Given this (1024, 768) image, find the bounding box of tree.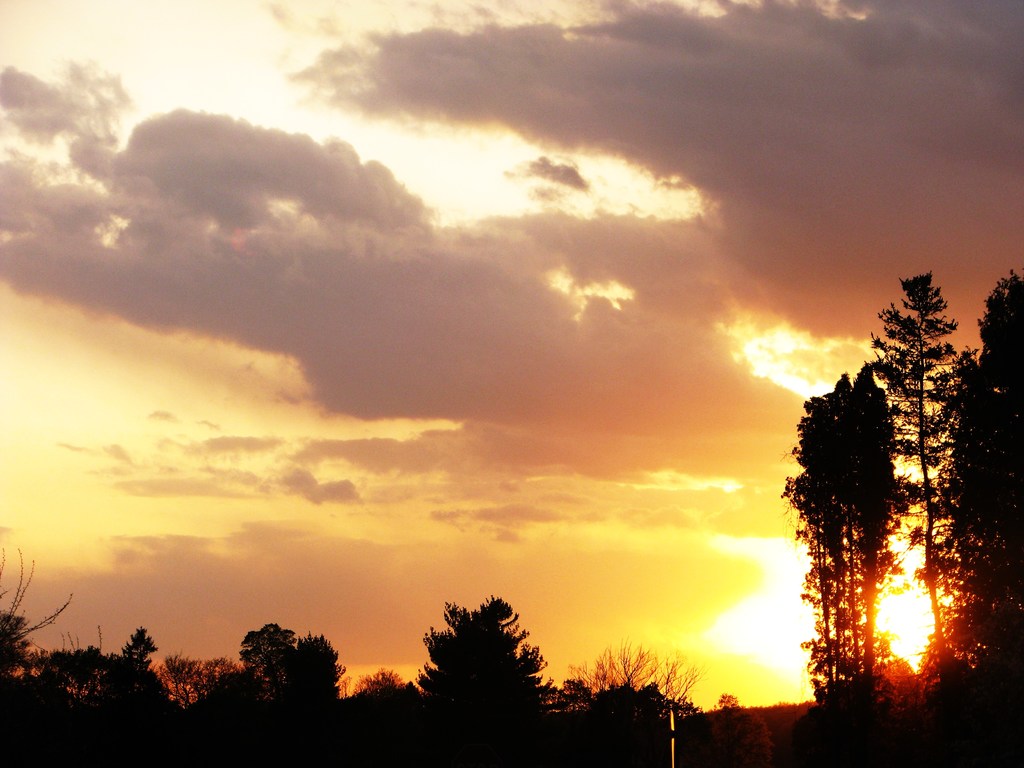
717,691,743,712.
